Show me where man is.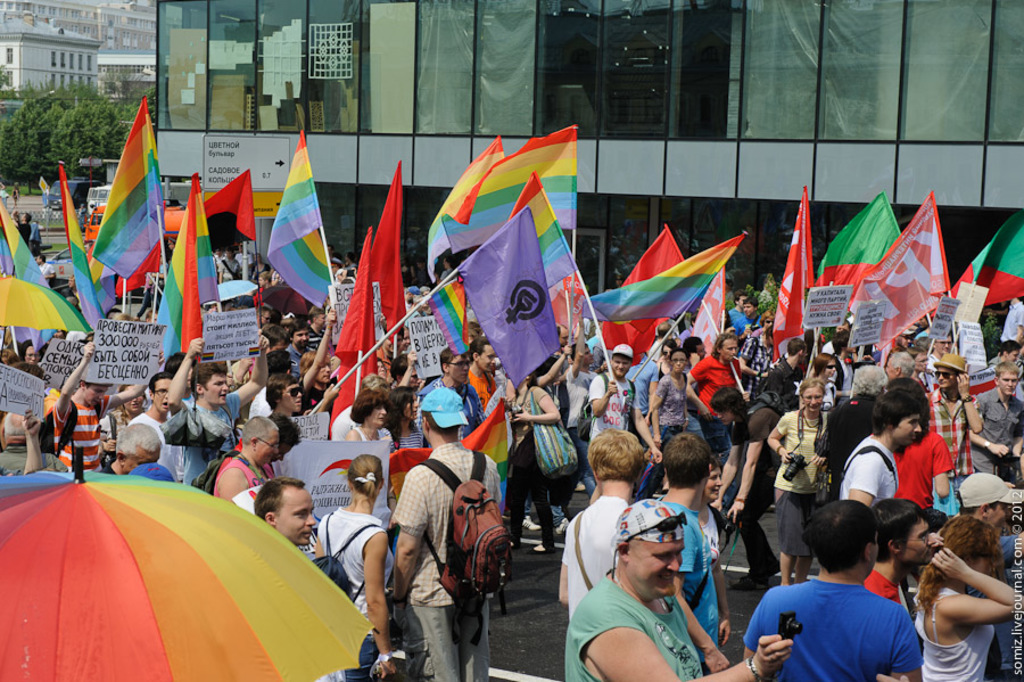
man is at {"left": 287, "top": 320, "right": 315, "bottom": 376}.
